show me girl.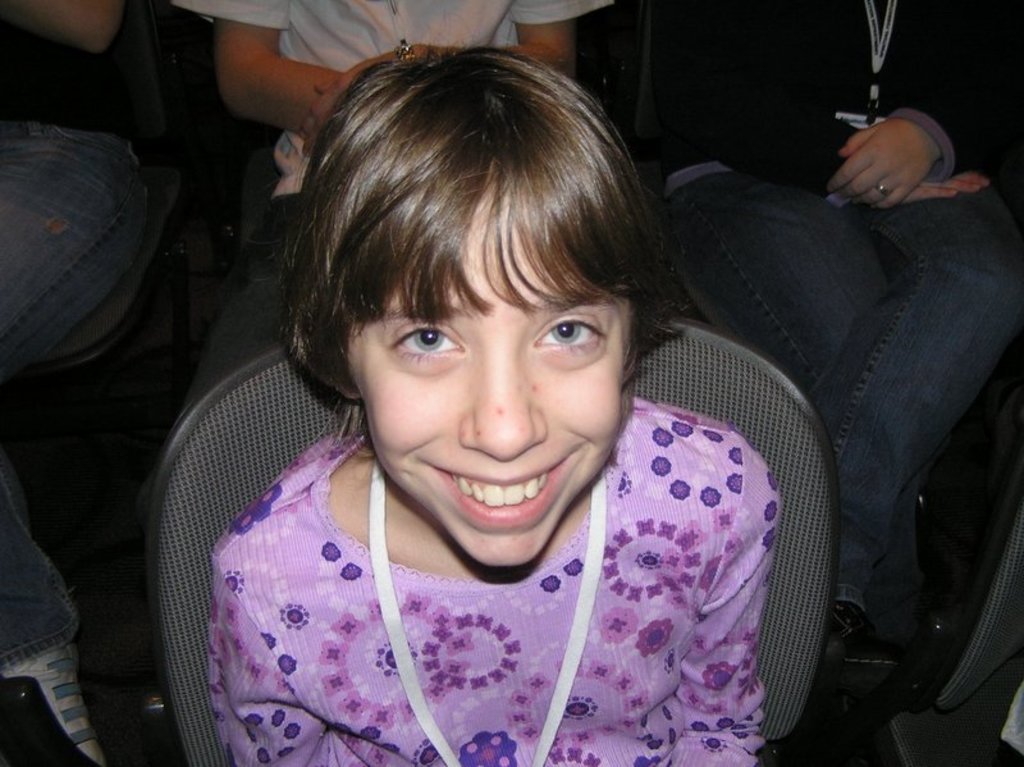
girl is here: 196 36 783 766.
